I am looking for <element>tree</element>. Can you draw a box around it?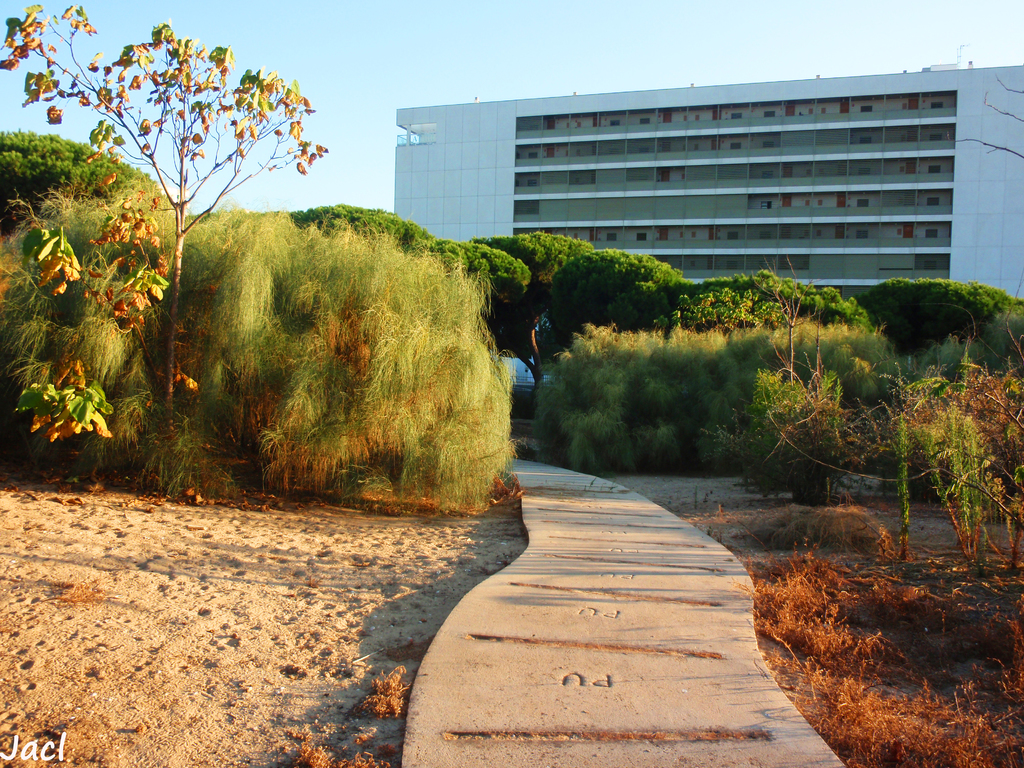
Sure, the bounding box is x1=0 y1=0 x2=330 y2=500.
